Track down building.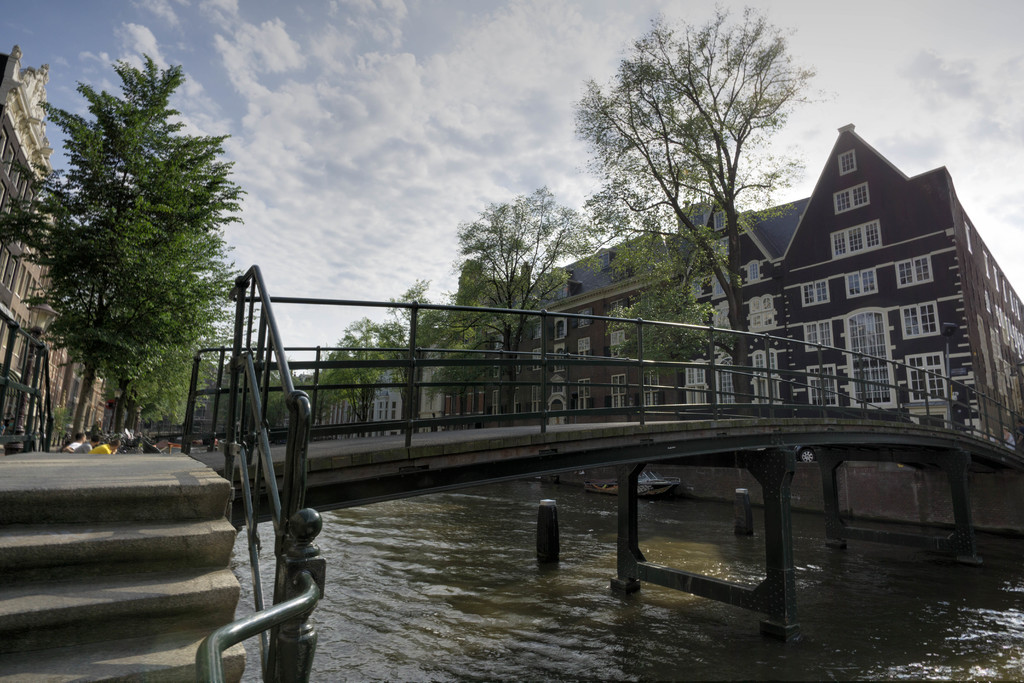
Tracked to {"x1": 321, "y1": 126, "x2": 1023, "y2": 446}.
